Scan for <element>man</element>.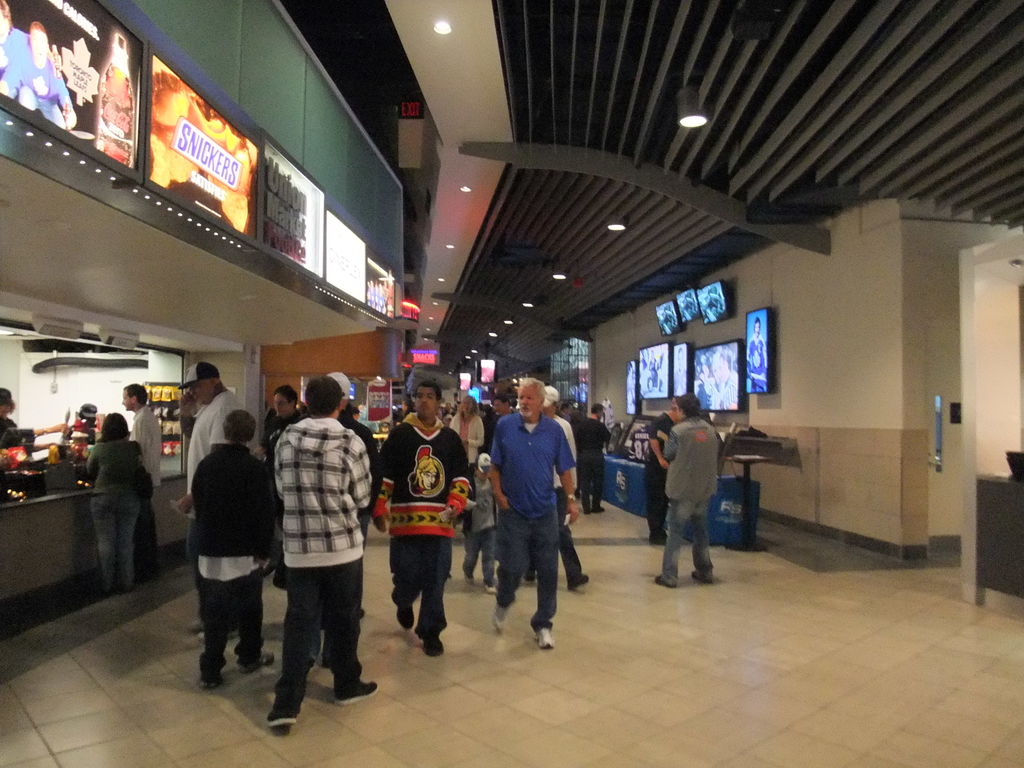
Scan result: box=[650, 393, 717, 591].
